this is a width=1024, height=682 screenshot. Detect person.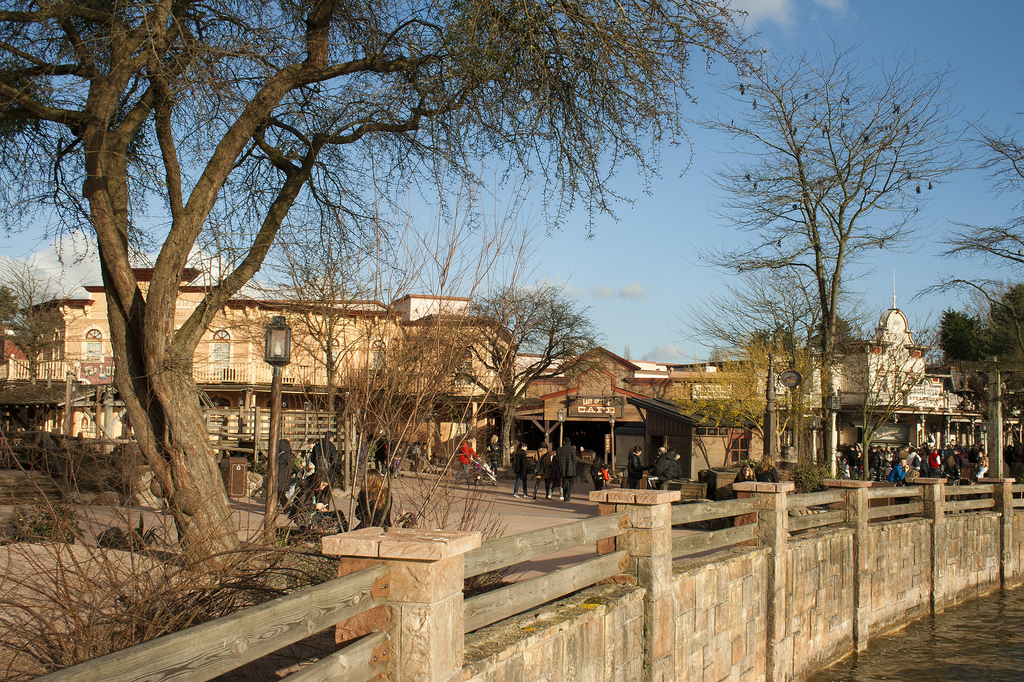
{"left": 554, "top": 438, "right": 576, "bottom": 500}.
